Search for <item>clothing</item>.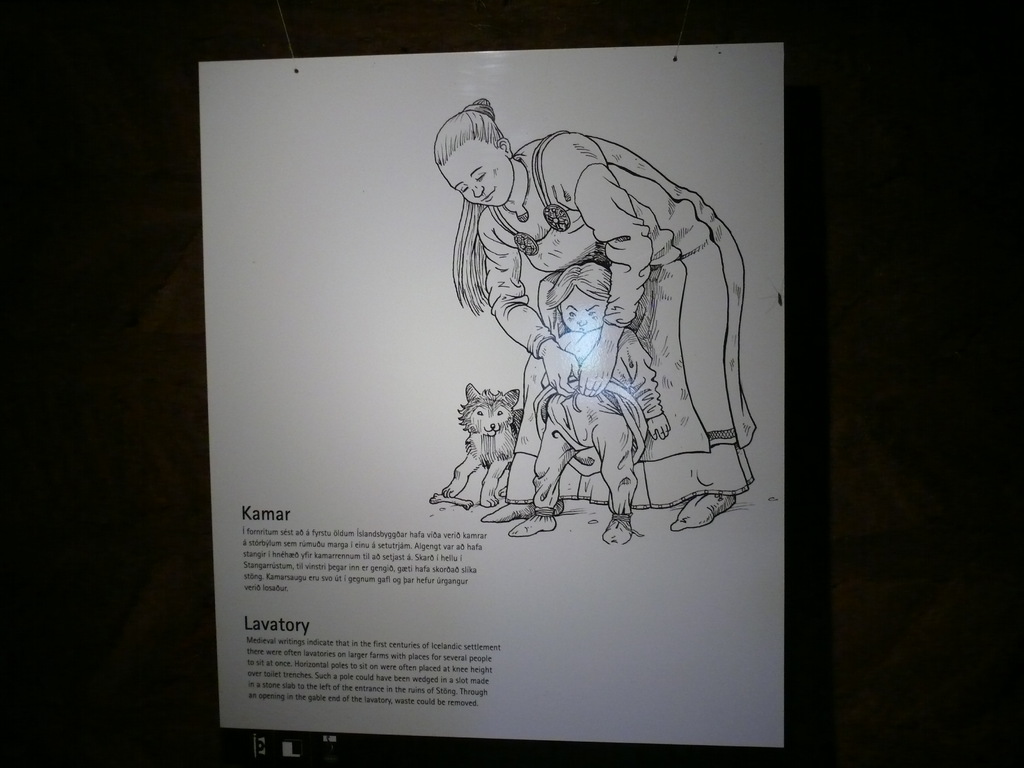
Found at crop(490, 127, 762, 508).
